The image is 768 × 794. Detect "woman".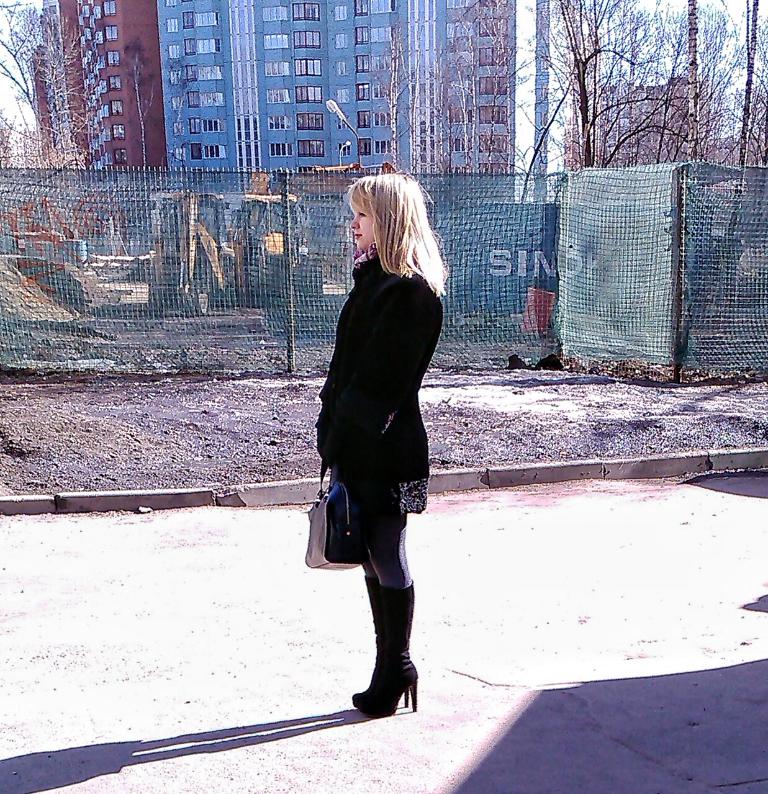
Detection: (293, 168, 458, 720).
